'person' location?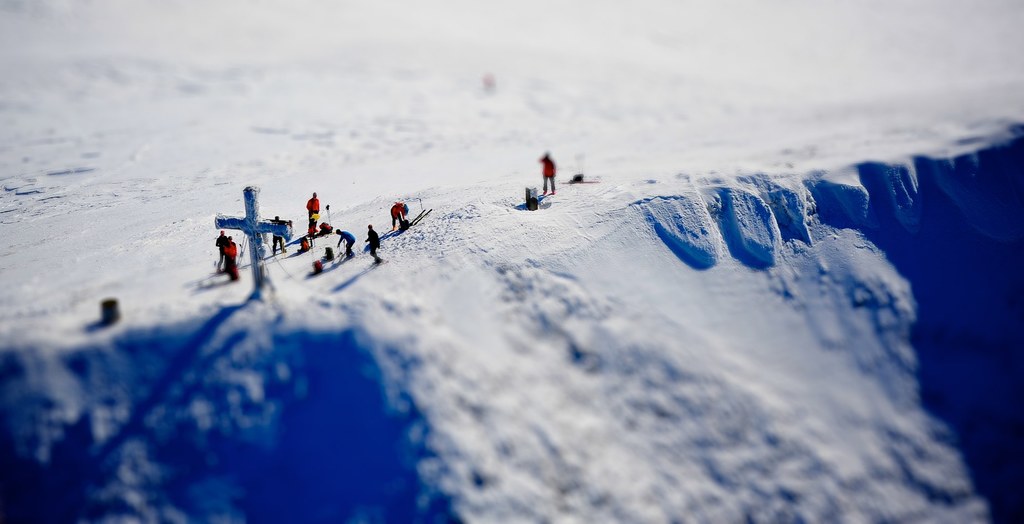
540:153:556:198
